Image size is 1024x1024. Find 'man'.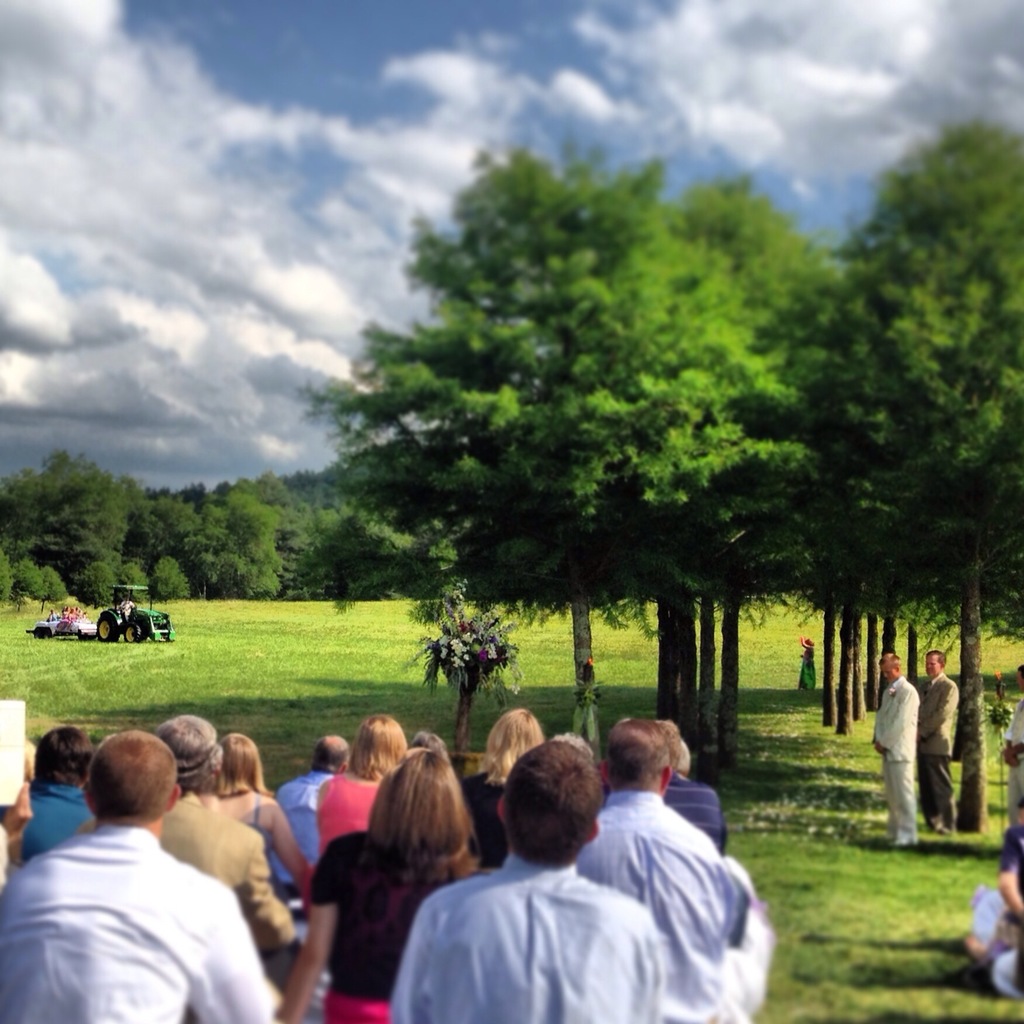
bbox=(918, 634, 972, 839).
